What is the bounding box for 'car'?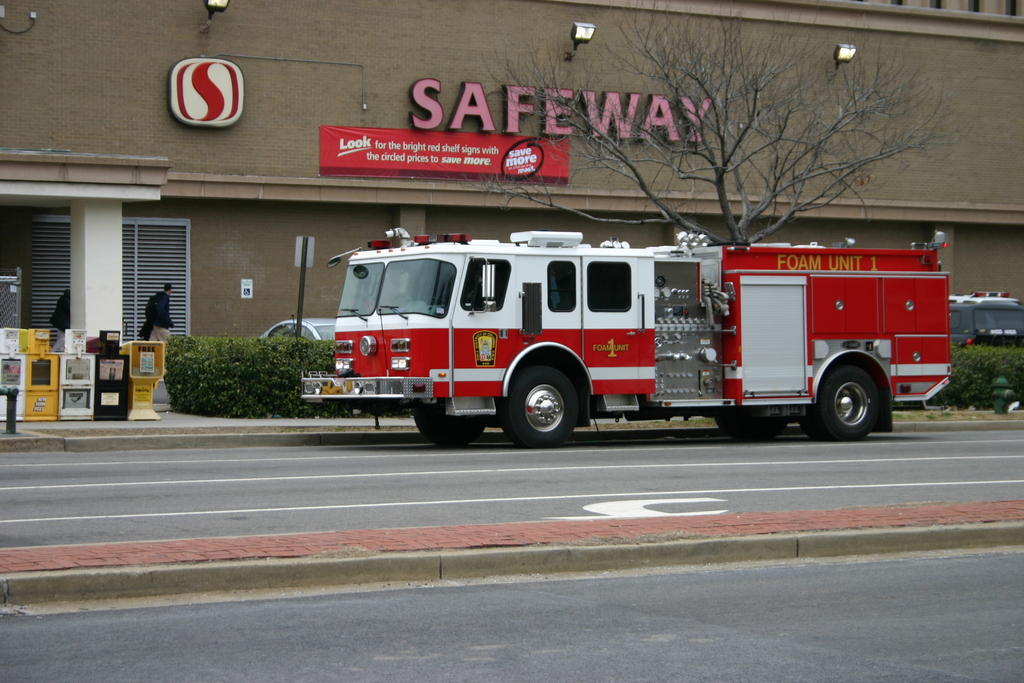
(255, 315, 335, 341).
